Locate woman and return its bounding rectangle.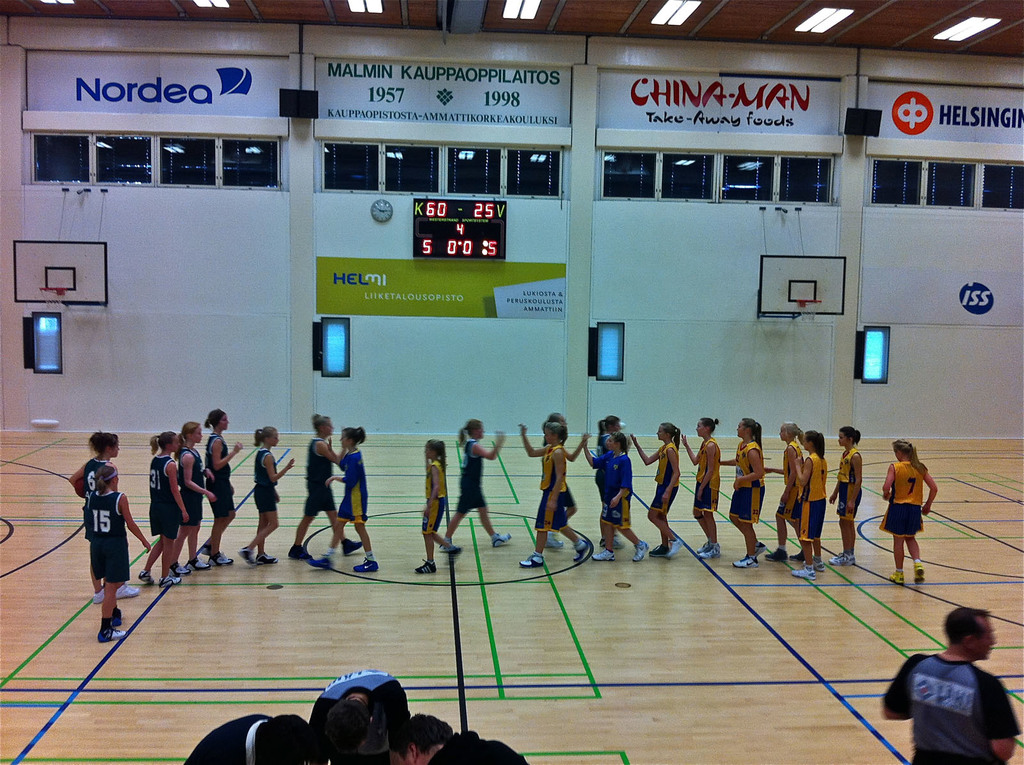
[left=538, top=408, right=588, bottom=551].
